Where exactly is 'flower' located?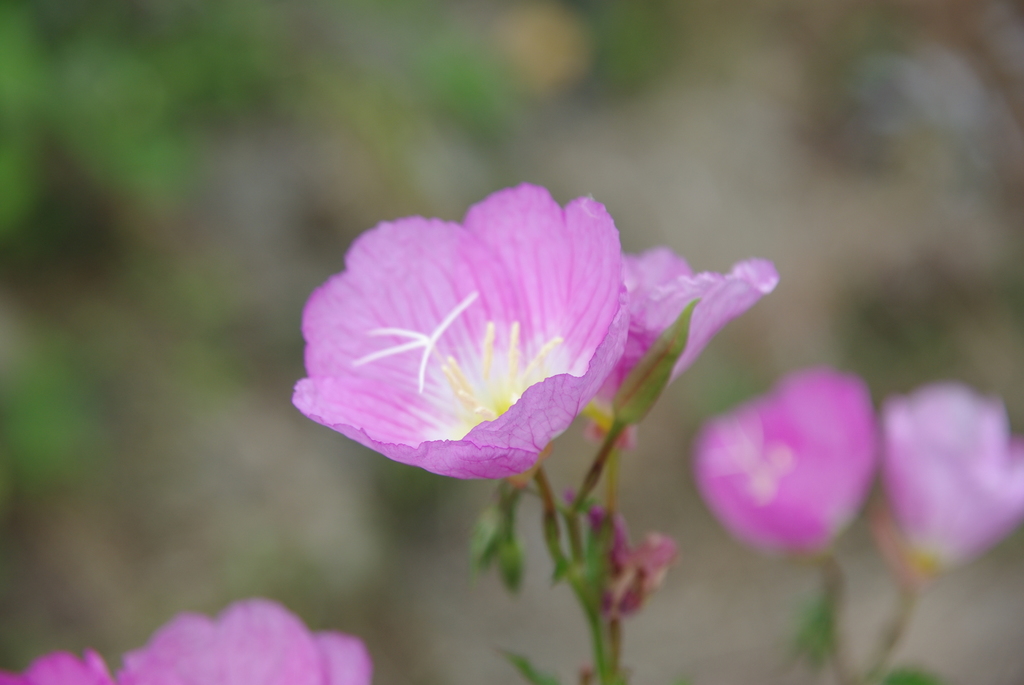
Its bounding box is box=[0, 648, 115, 684].
